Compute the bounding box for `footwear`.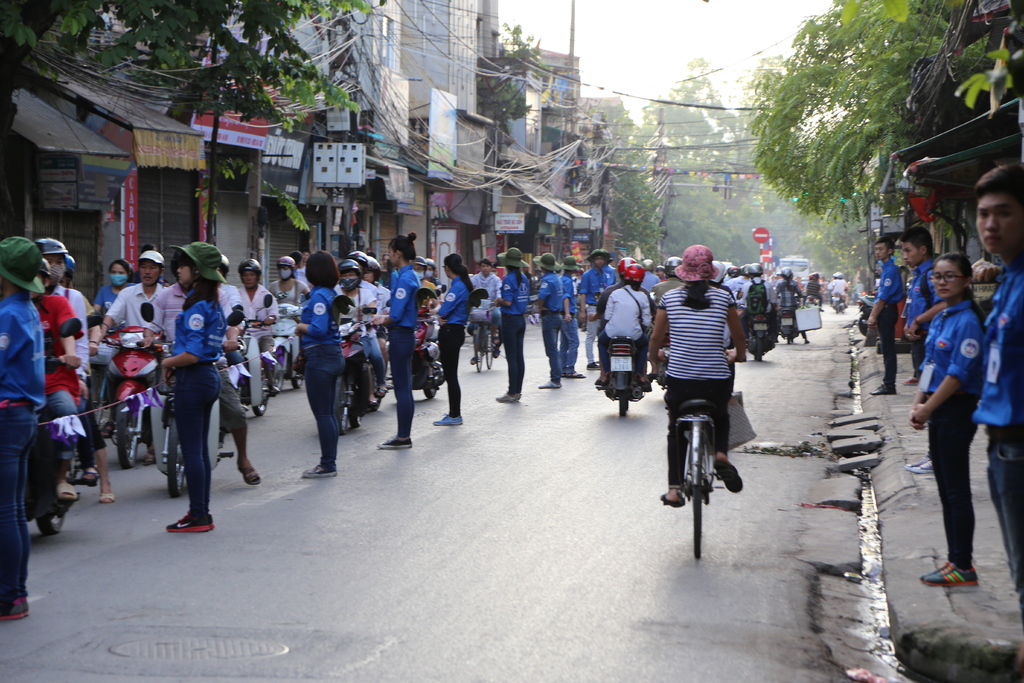
region(167, 509, 211, 530).
